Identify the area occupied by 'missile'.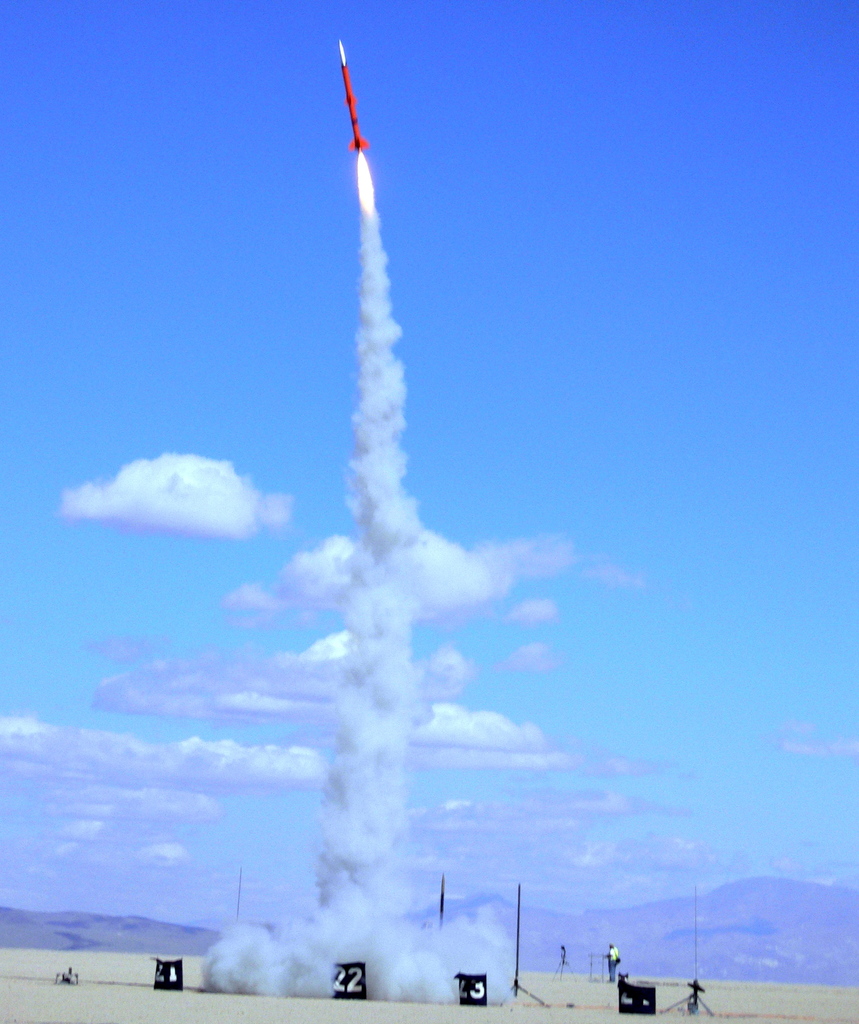
Area: [left=336, top=37, right=373, bottom=150].
